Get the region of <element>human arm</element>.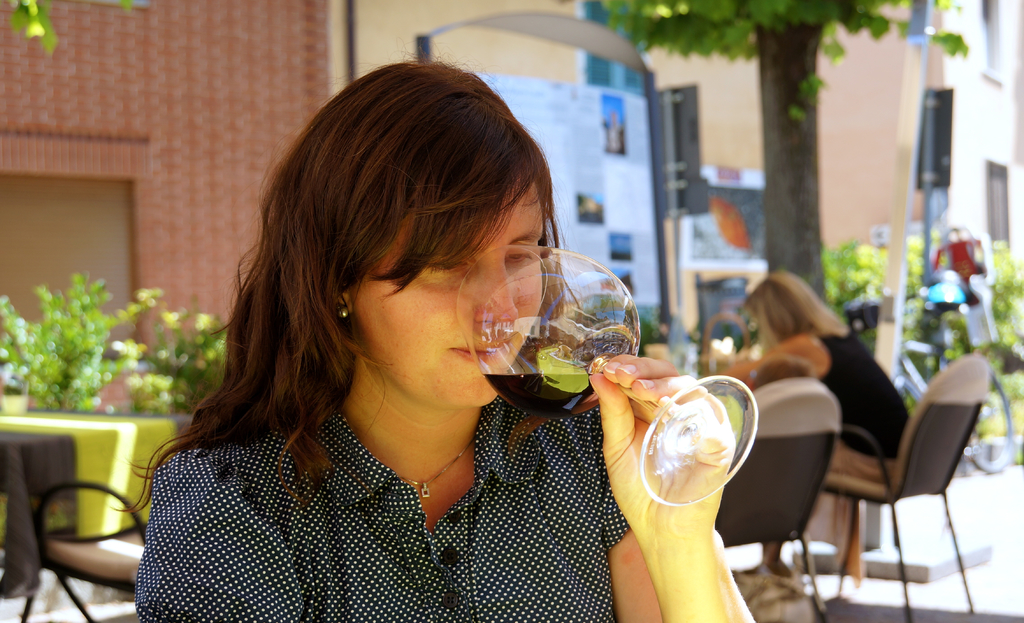
box=[735, 331, 835, 391].
